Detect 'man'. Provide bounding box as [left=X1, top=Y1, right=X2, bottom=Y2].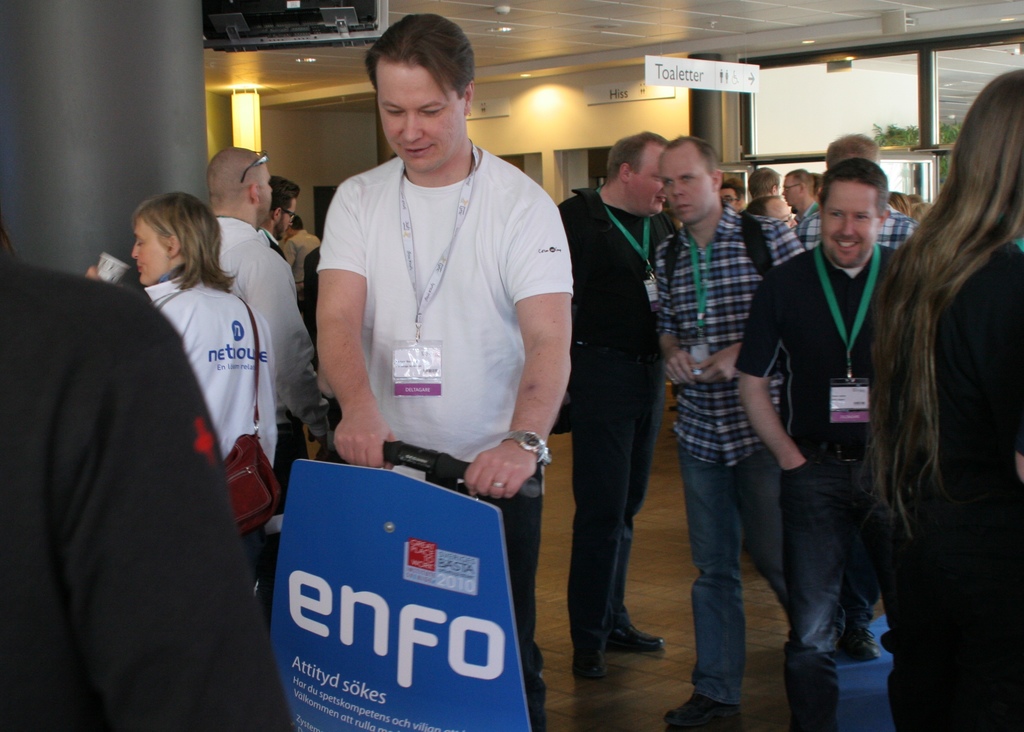
[left=266, top=171, right=298, bottom=237].
